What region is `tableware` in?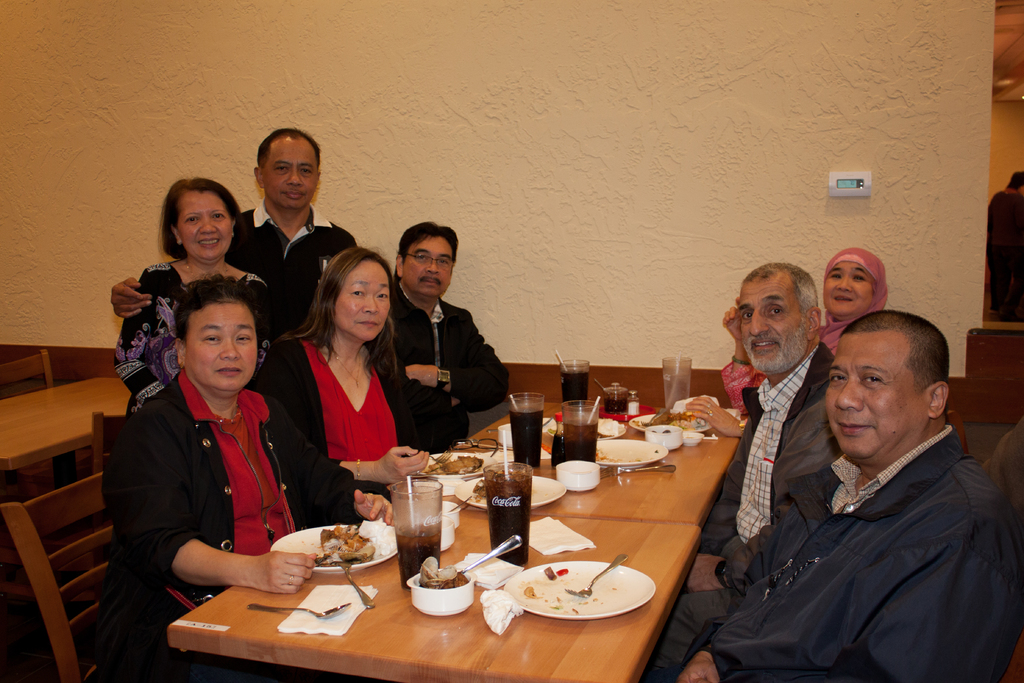
598,418,630,435.
